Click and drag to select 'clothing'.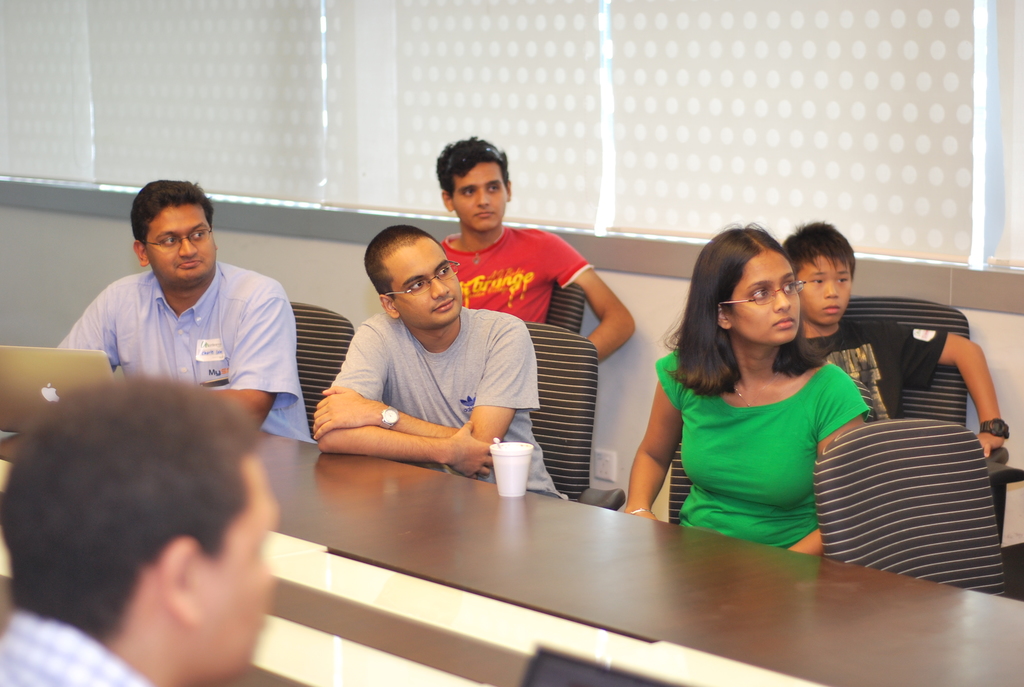
Selection: [325,304,577,499].
